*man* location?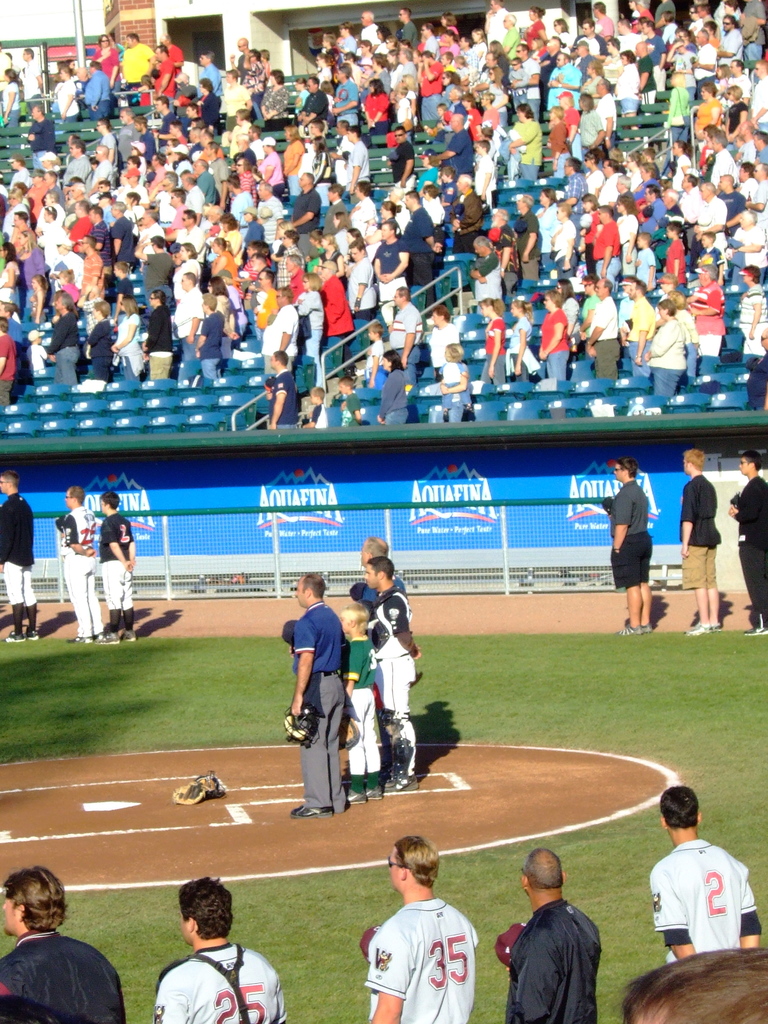
[x1=95, y1=492, x2=135, y2=646]
